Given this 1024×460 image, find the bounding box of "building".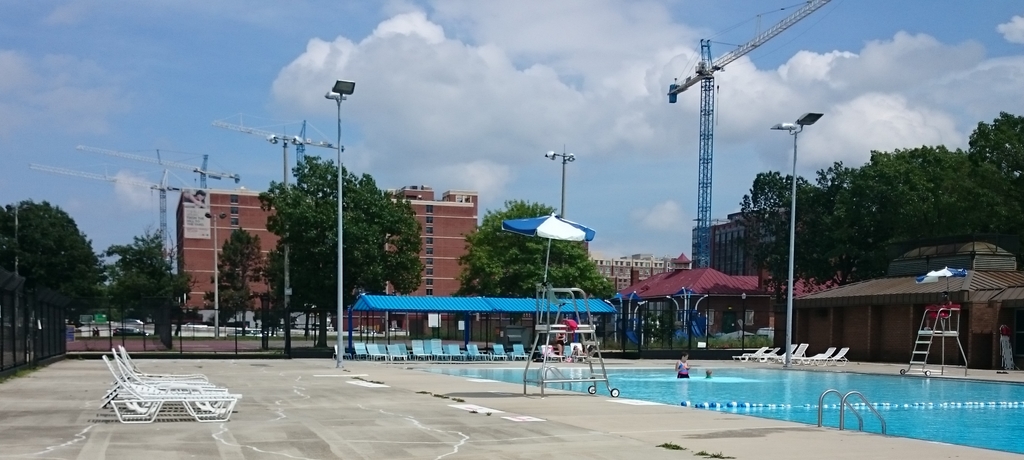
<bbox>586, 243, 682, 297</bbox>.
